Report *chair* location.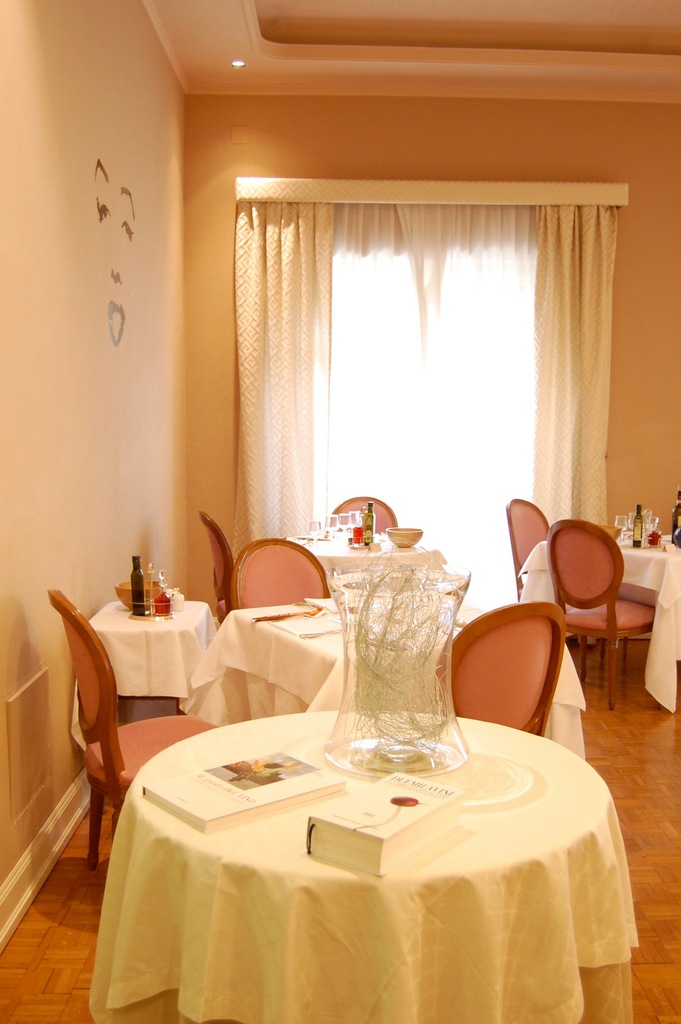
Report: crop(539, 518, 662, 746).
